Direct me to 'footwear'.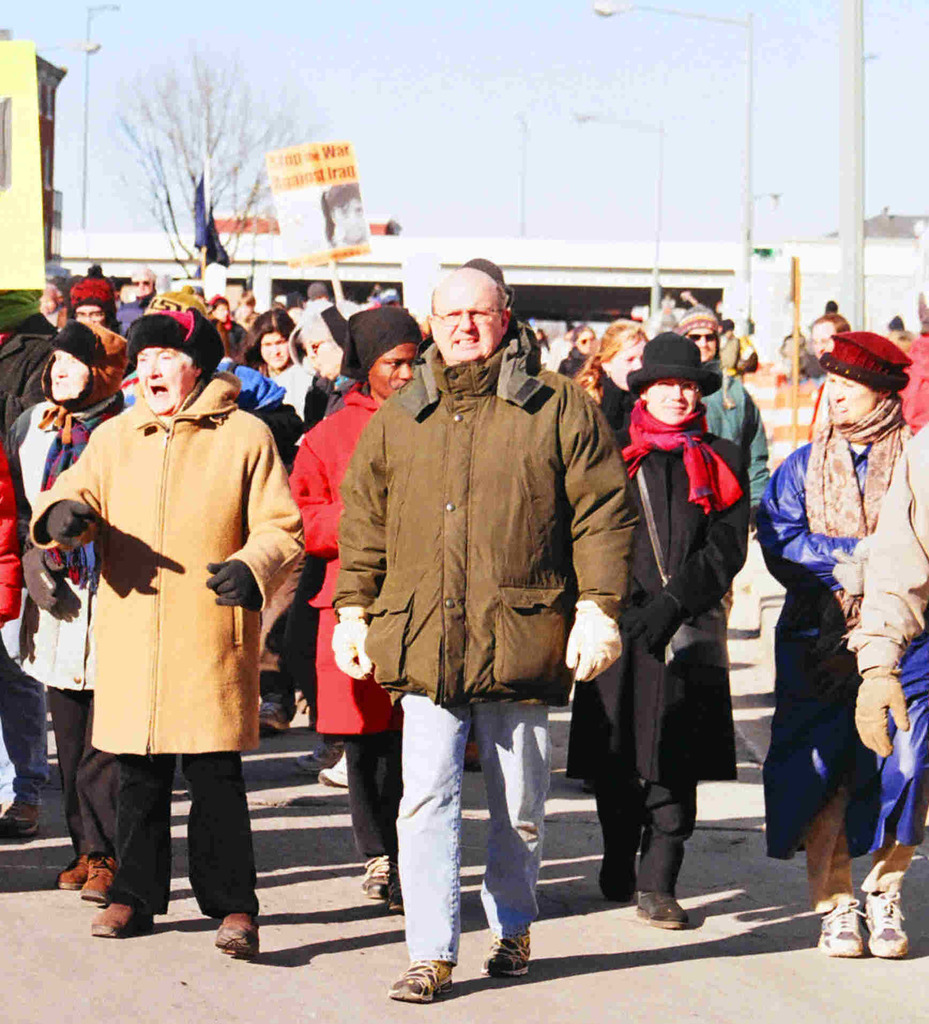
Direction: pyautogui.locateOnScreen(865, 886, 909, 957).
